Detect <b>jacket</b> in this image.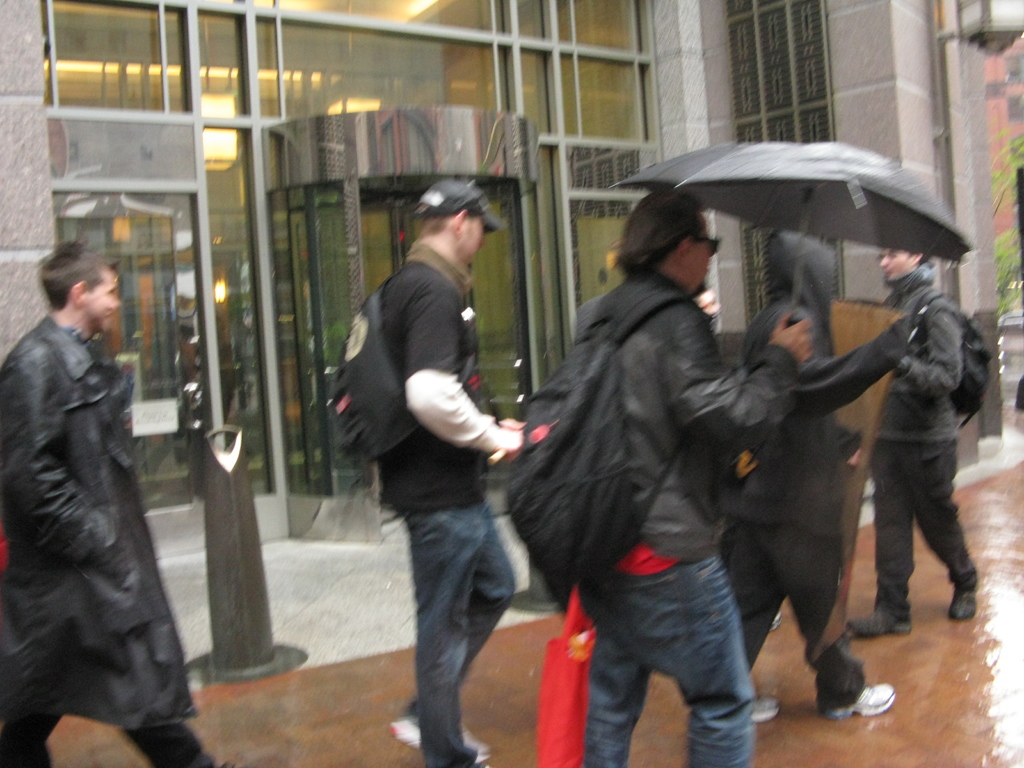
Detection: bbox(731, 227, 906, 546).
